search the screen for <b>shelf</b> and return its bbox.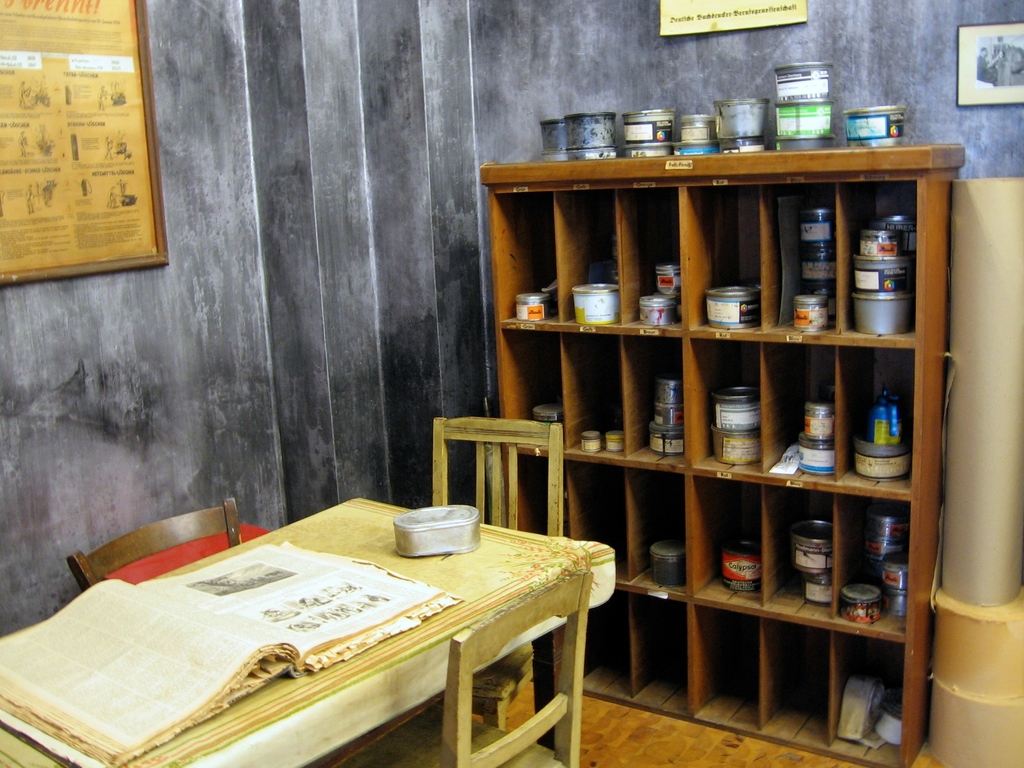
Found: select_region(472, 143, 961, 767).
